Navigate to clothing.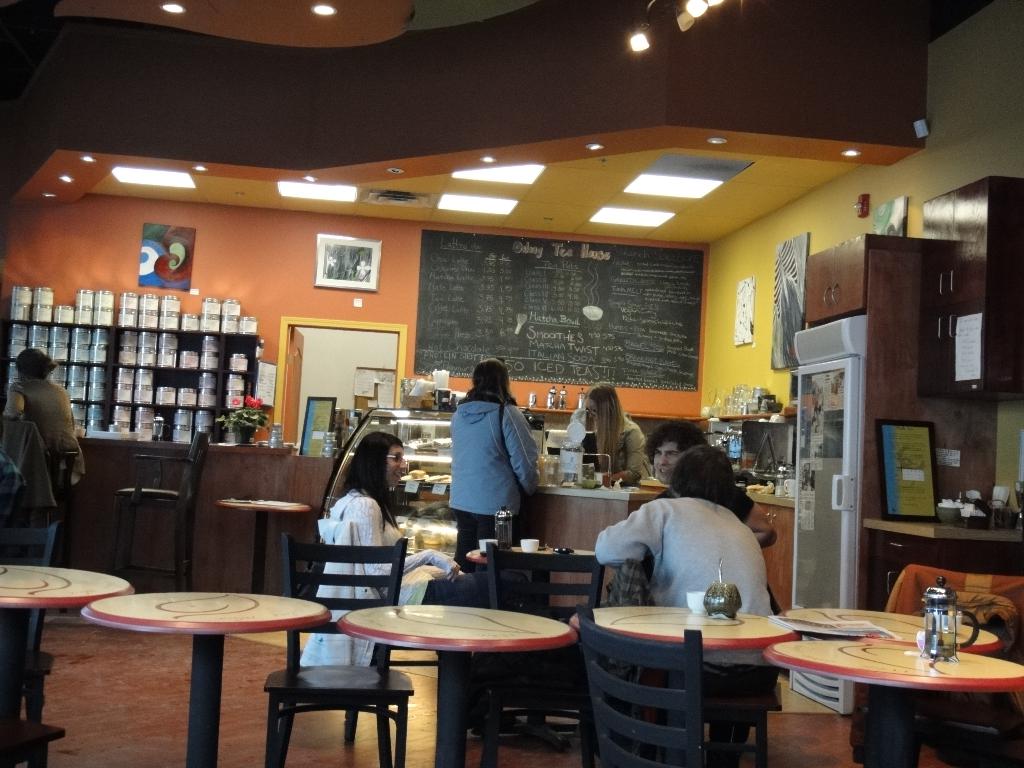
Navigation target: Rect(6, 368, 83, 564).
